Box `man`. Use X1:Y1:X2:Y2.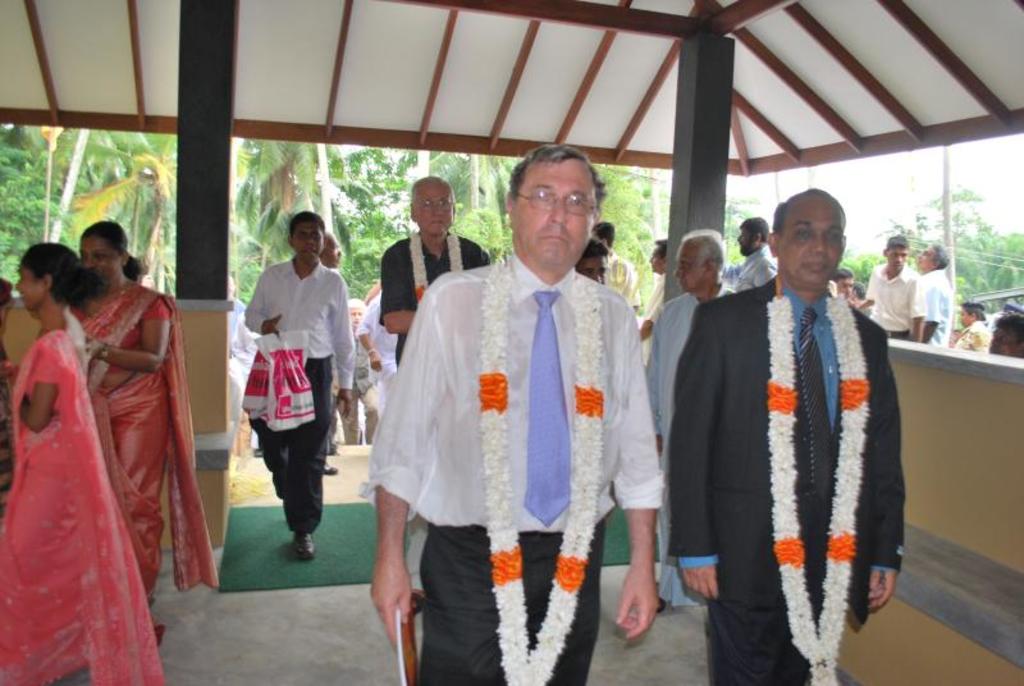
833:262:876:312.
